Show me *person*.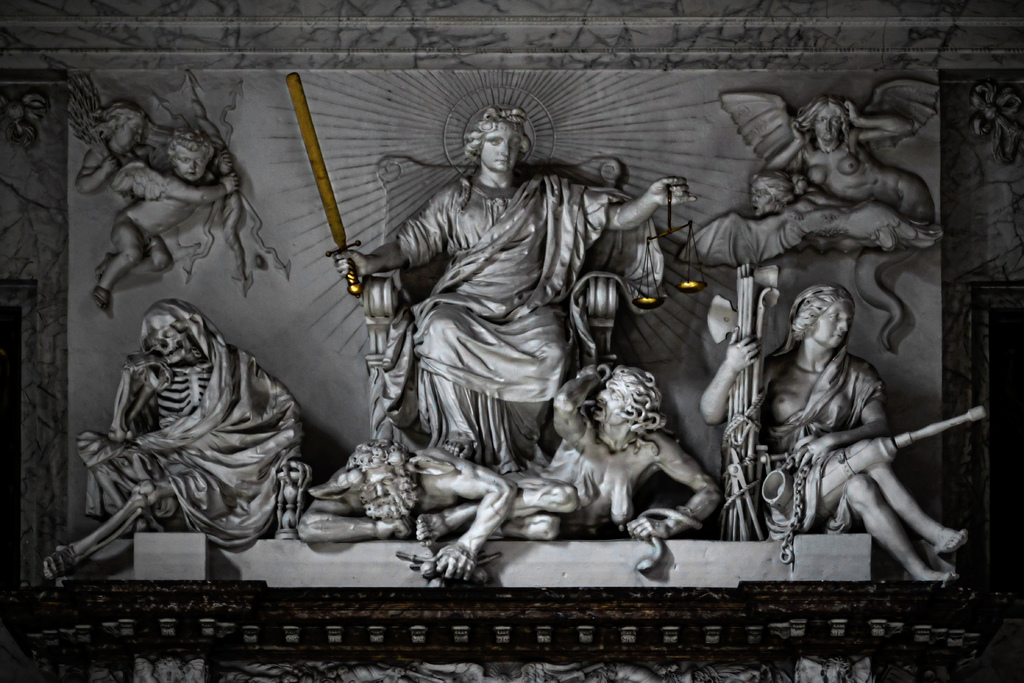
*person* is here: region(74, 99, 179, 190).
